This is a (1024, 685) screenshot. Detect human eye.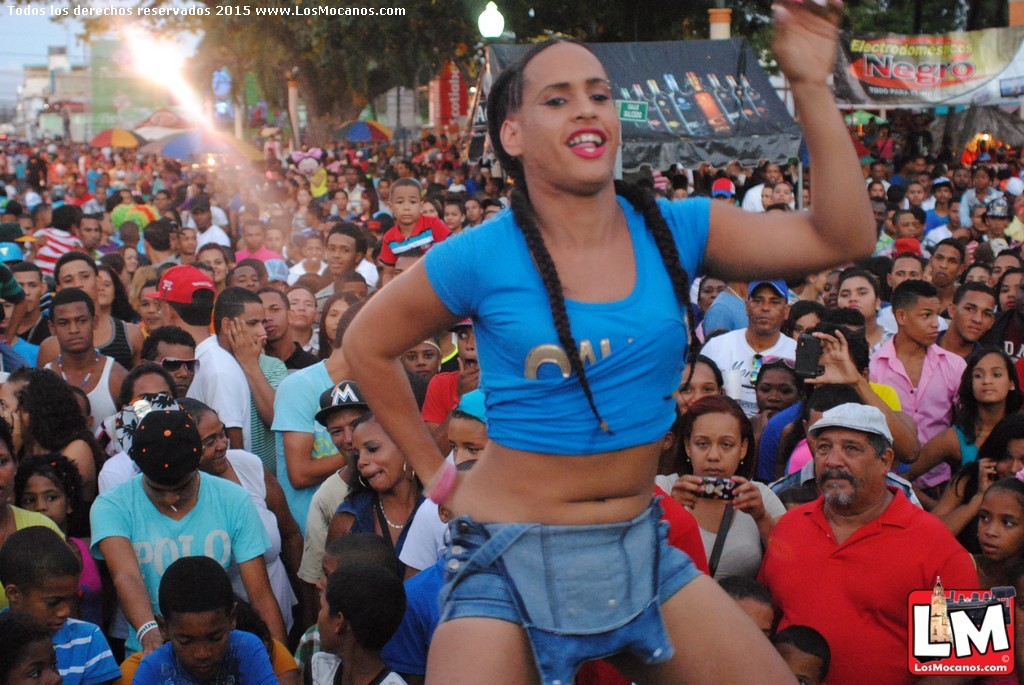
204, 436, 214, 447.
